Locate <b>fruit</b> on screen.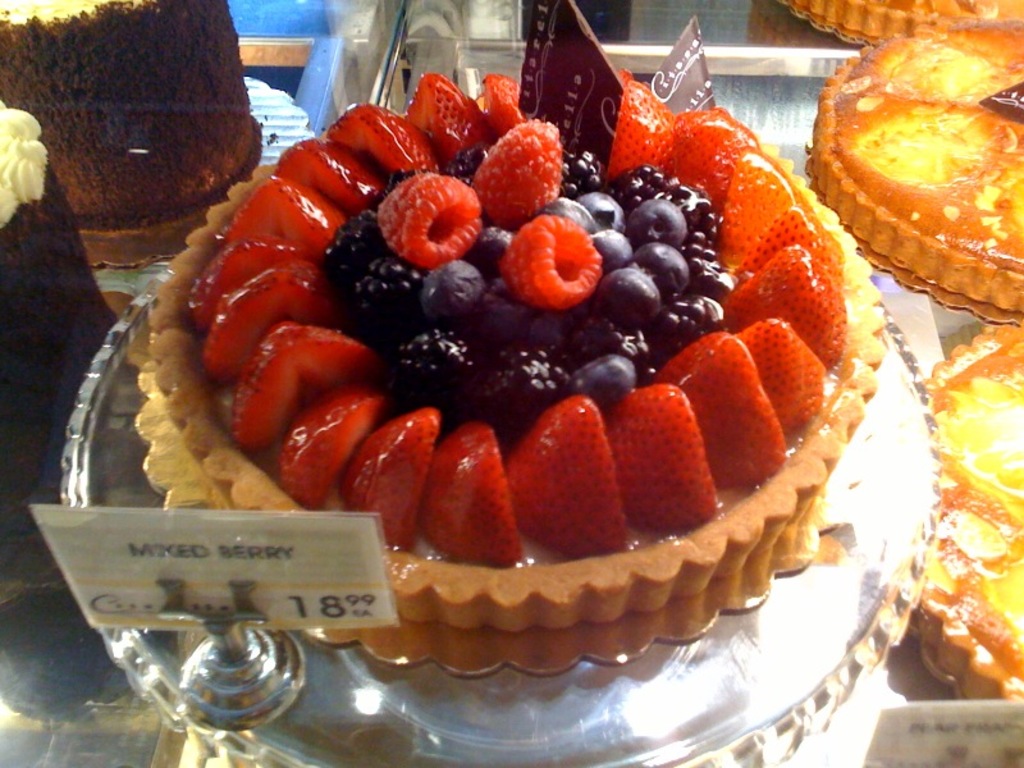
On screen at select_region(507, 218, 596, 300).
